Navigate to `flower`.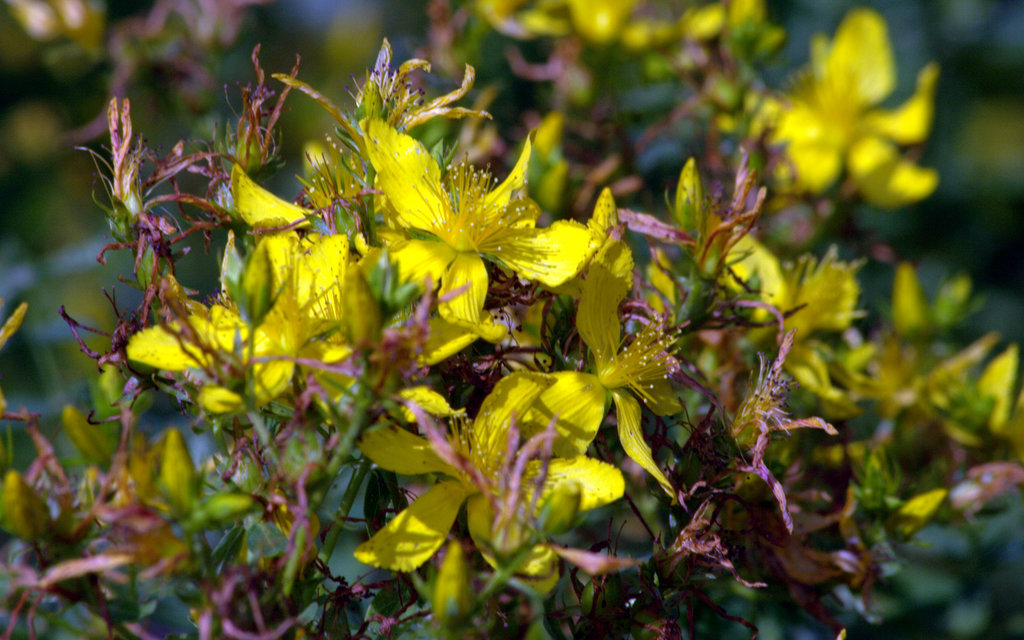
Navigation target: Rect(355, 112, 619, 343).
